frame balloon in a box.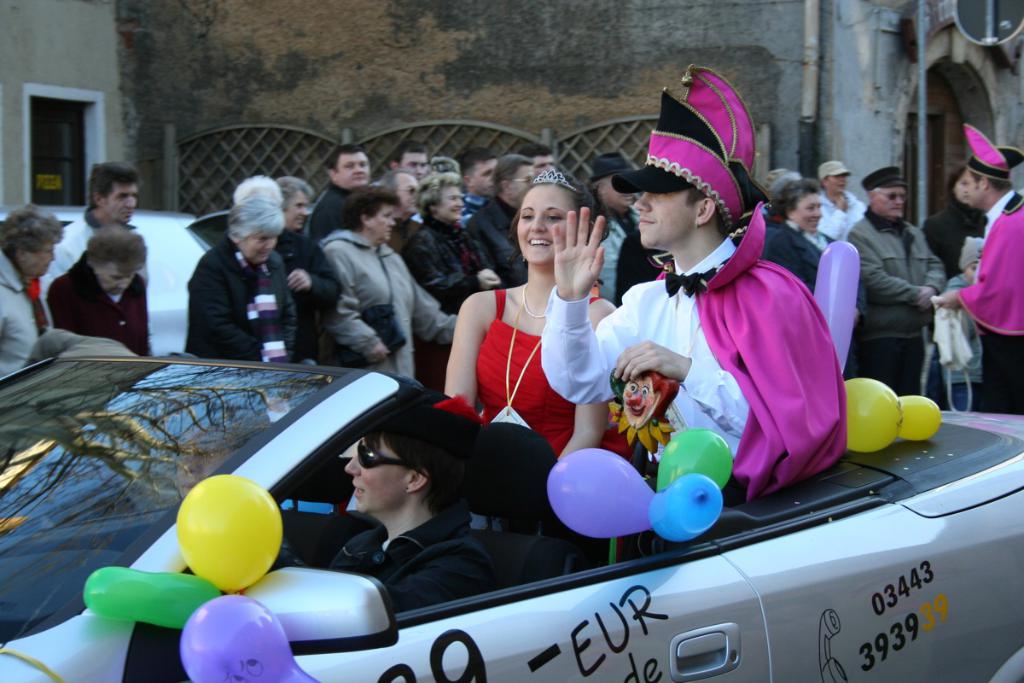
180 593 317 682.
